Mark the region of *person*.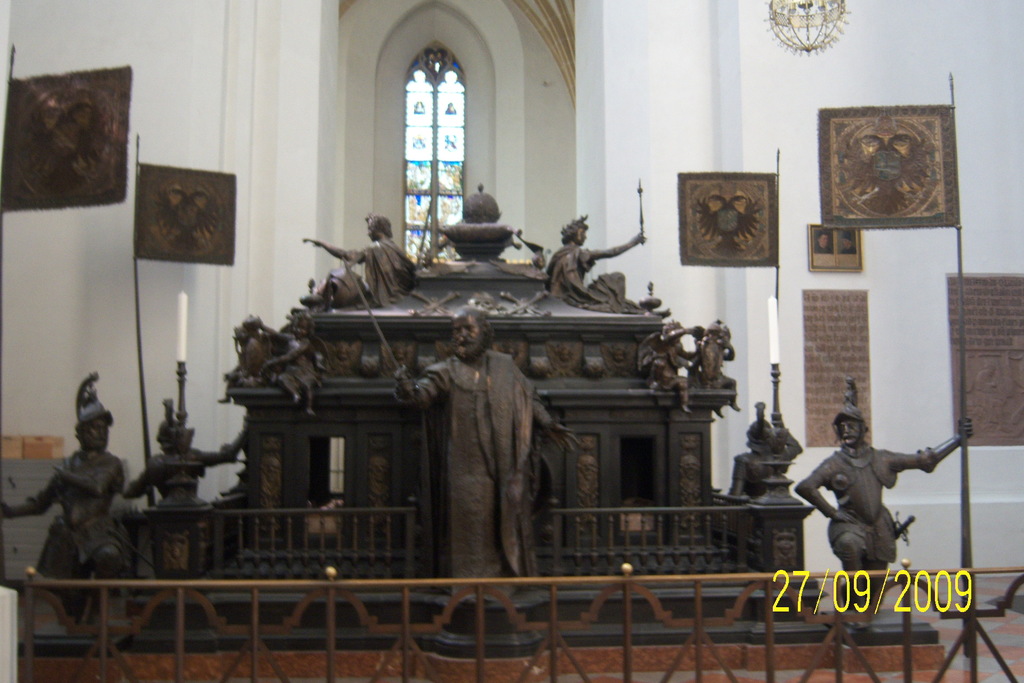
Region: bbox=[303, 208, 411, 314].
